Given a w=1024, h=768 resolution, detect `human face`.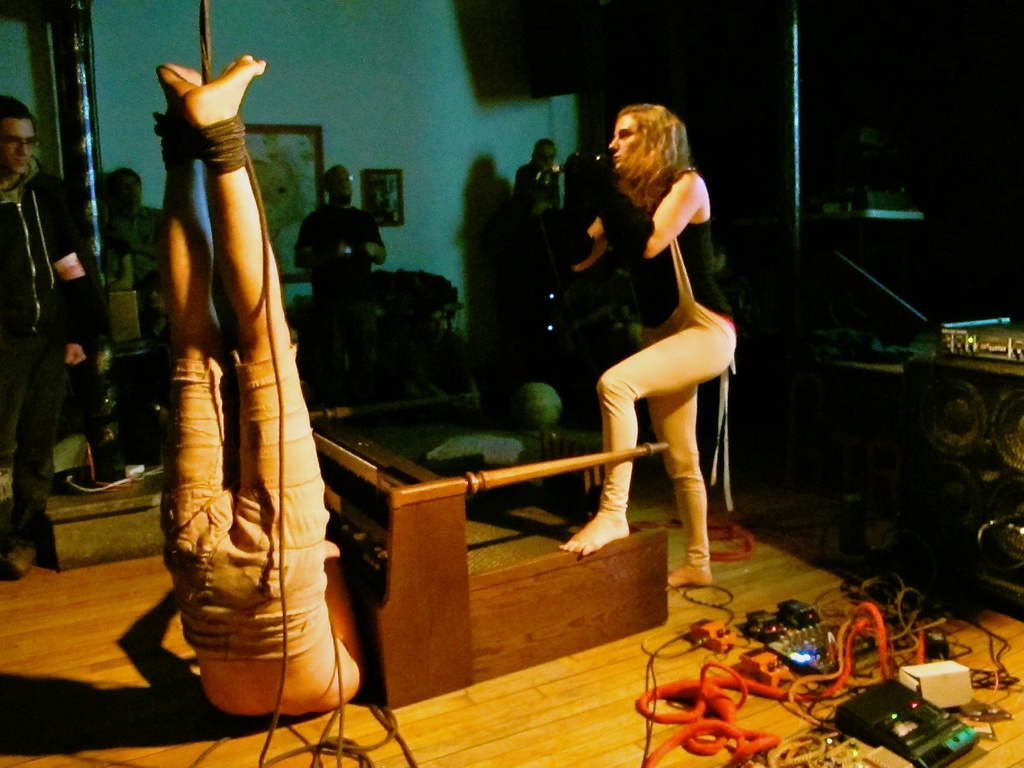
(x1=0, y1=116, x2=35, y2=173).
